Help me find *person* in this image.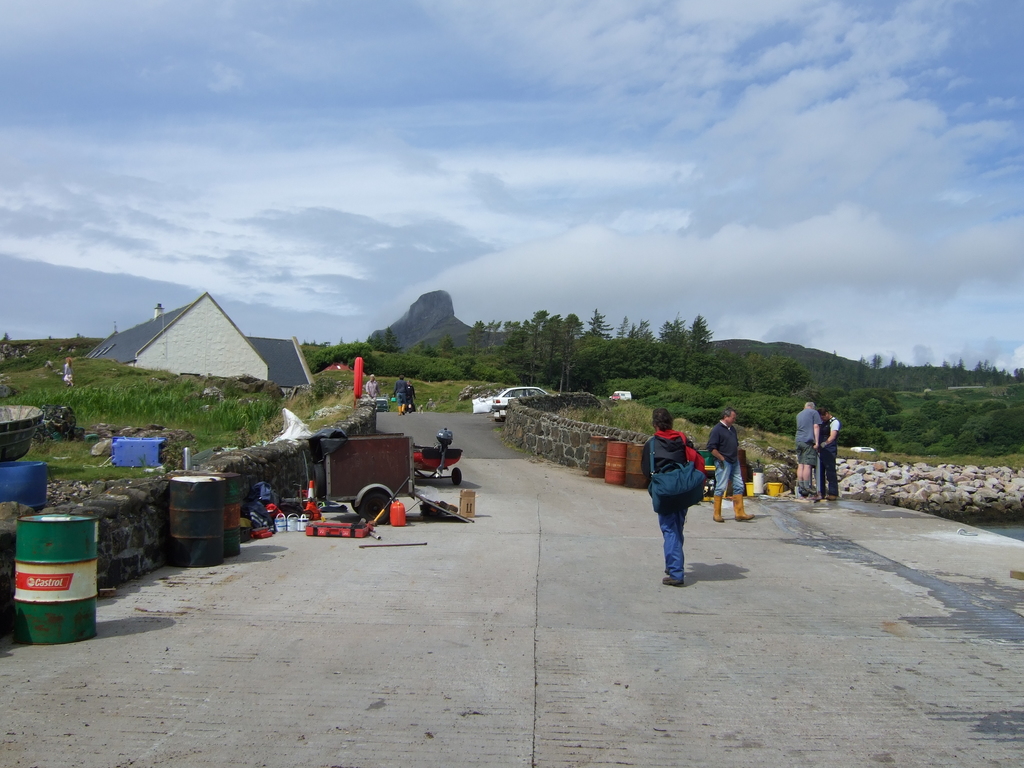
Found it: select_region(62, 356, 72, 384).
